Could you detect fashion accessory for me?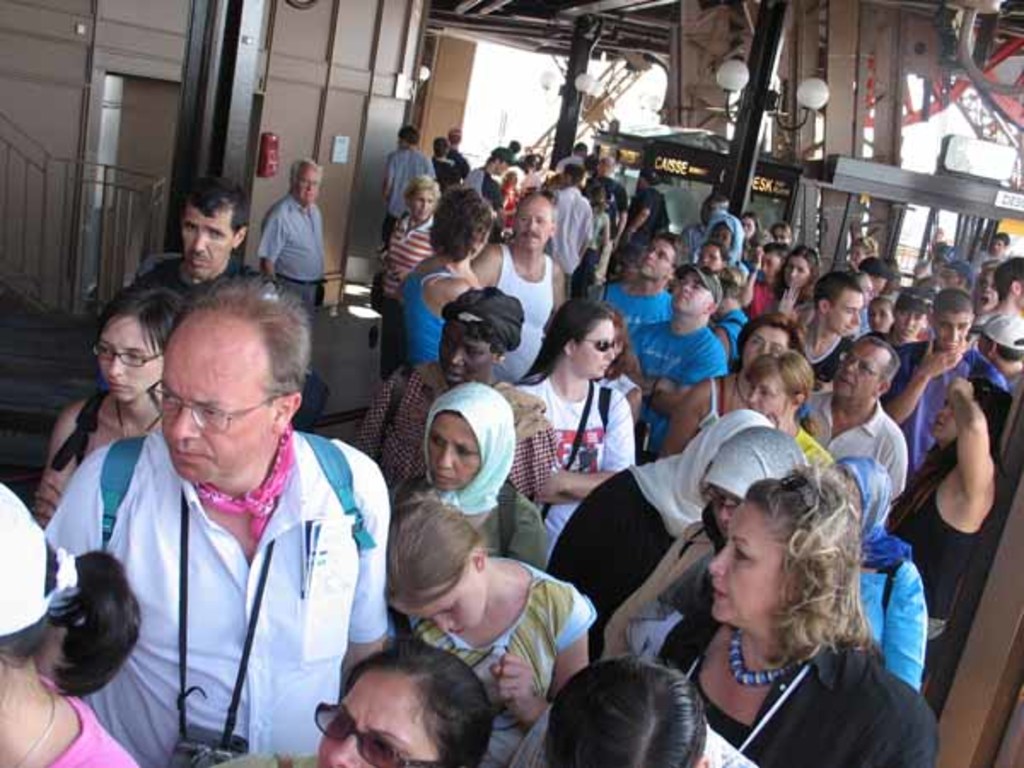
Detection result: bbox=[56, 544, 72, 579].
